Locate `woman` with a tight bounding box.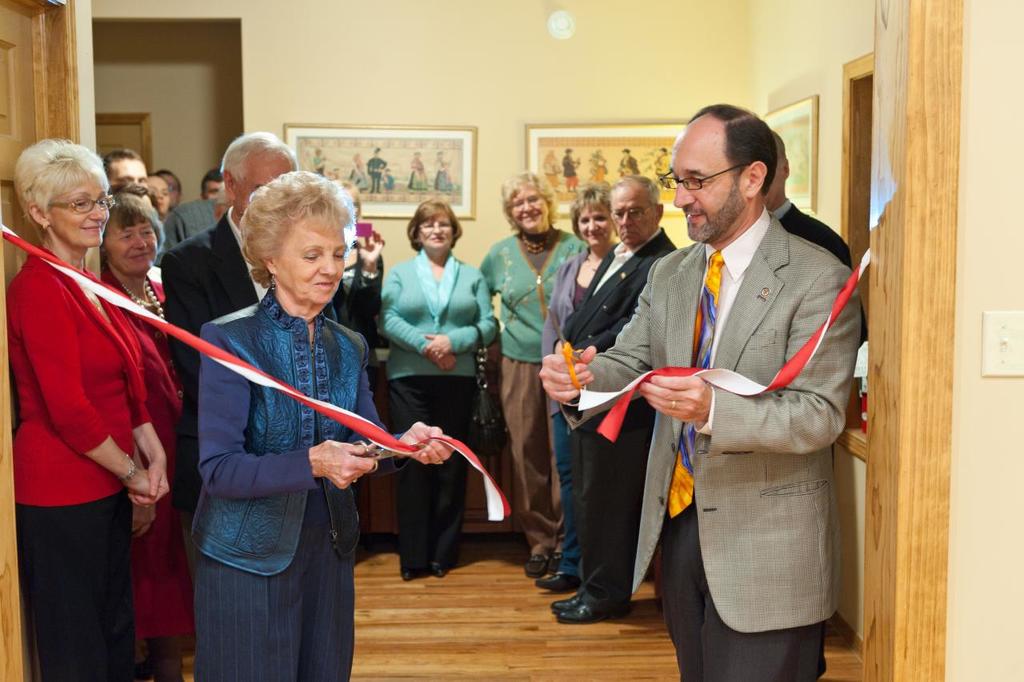
(377, 200, 493, 582).
